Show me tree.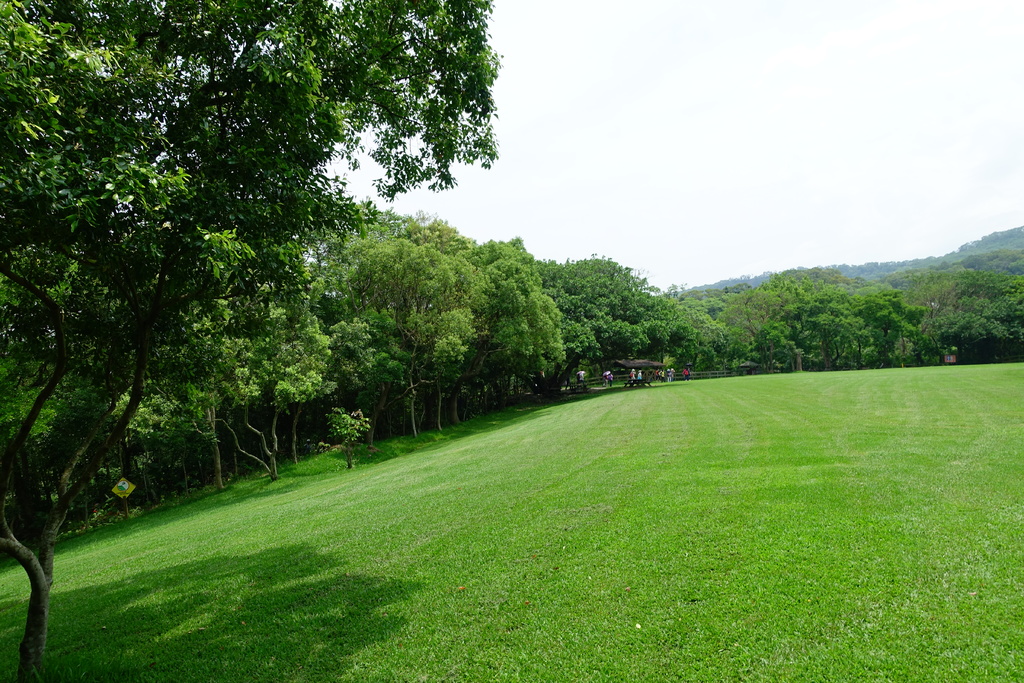
tree is here: <bbox>1, 0, 495, 682</bbox>.
